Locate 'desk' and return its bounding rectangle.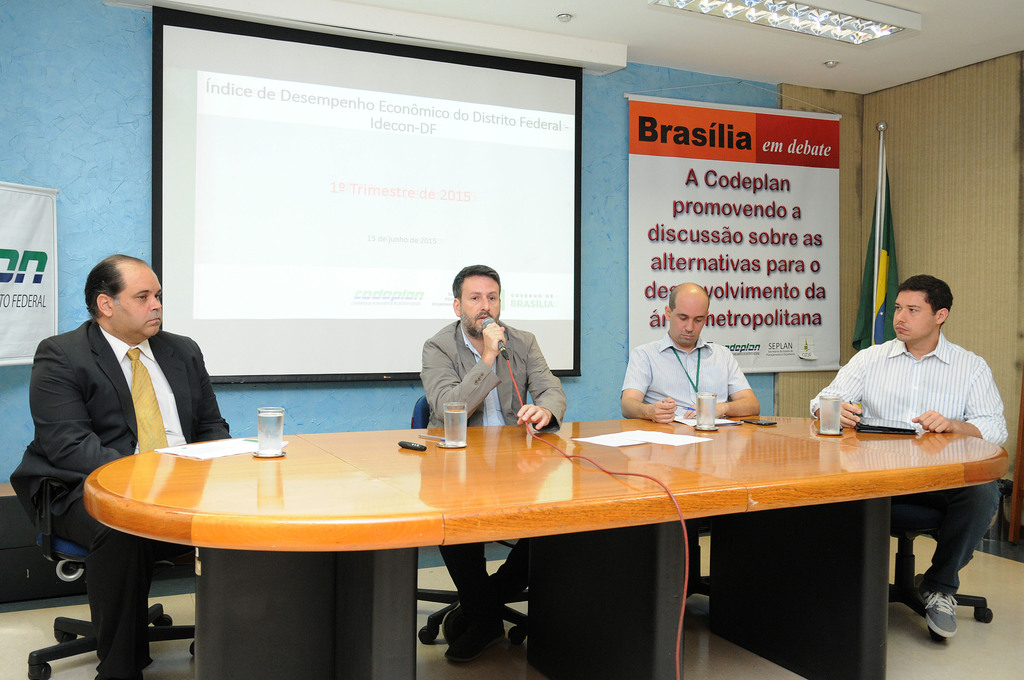
106/403/984/677.
